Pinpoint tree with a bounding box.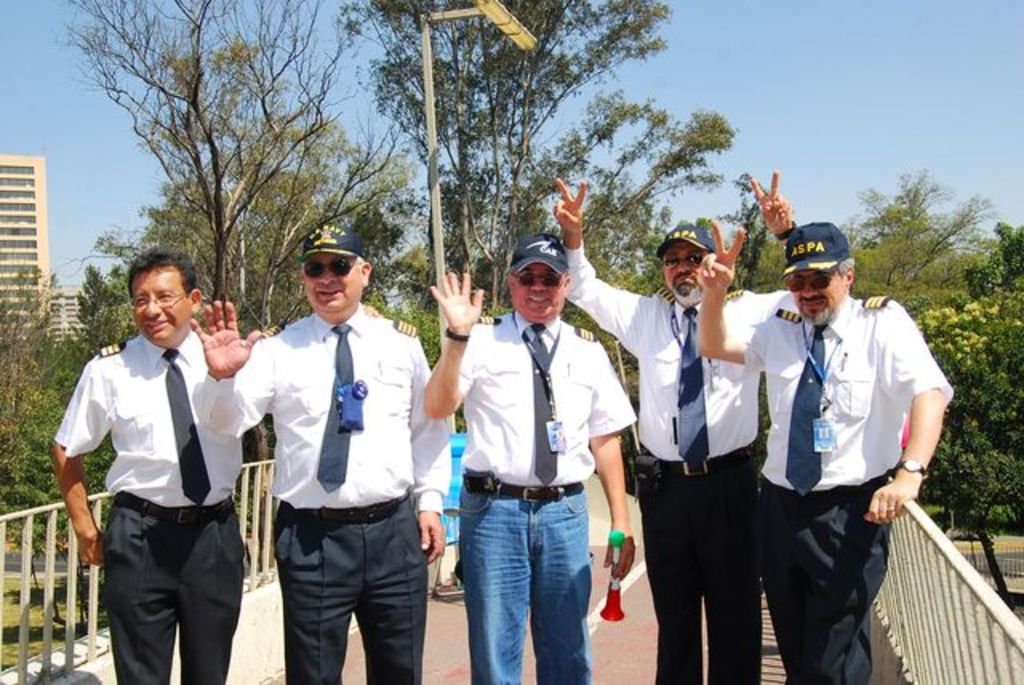
(x1=618, y1=232, x2=902, y2=317).
